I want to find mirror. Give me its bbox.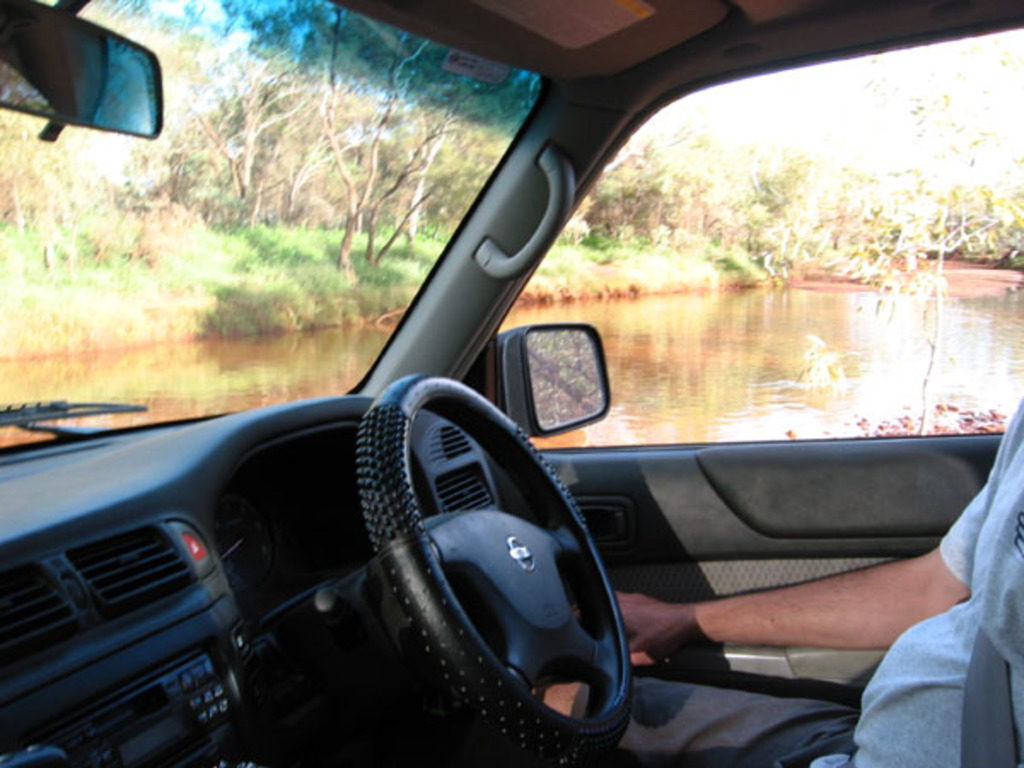
532,326,608,430.
